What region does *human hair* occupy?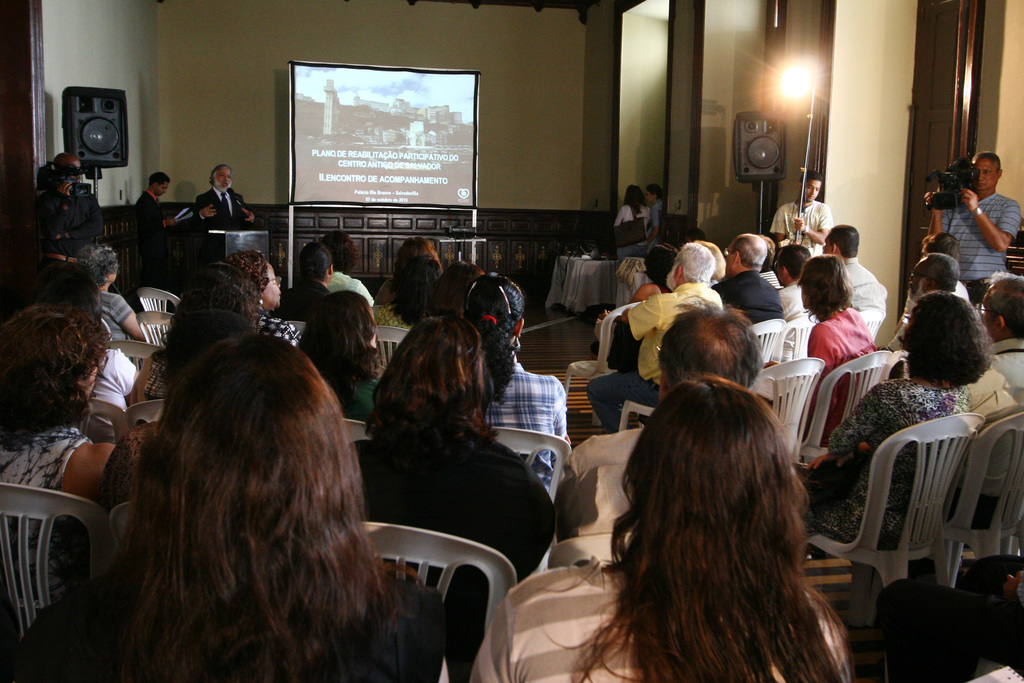
[x1=728, y1=230, x2=765, y2=265].
